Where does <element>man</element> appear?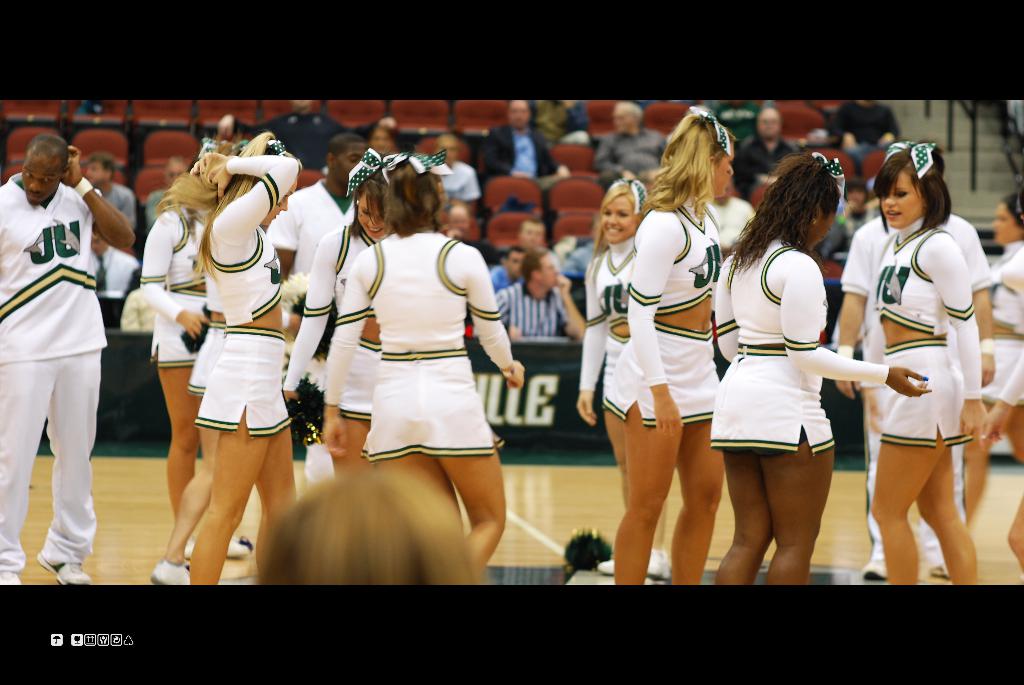
Appears at <region>90, 221, 140, 330</region>.
